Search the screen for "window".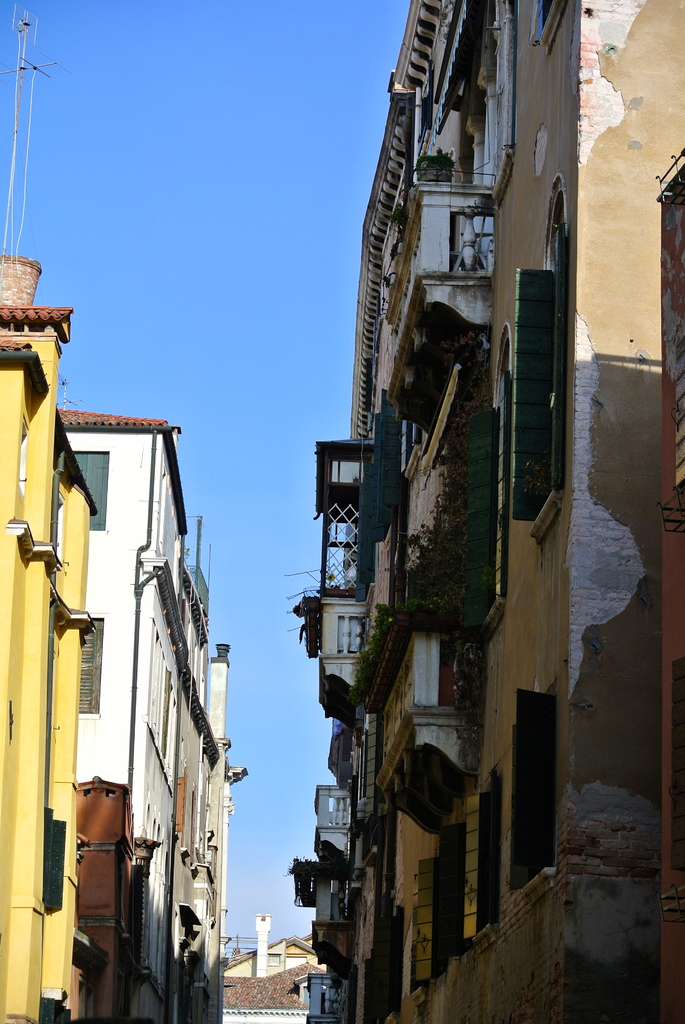
Found at detection(537, 180, 569, 531).
